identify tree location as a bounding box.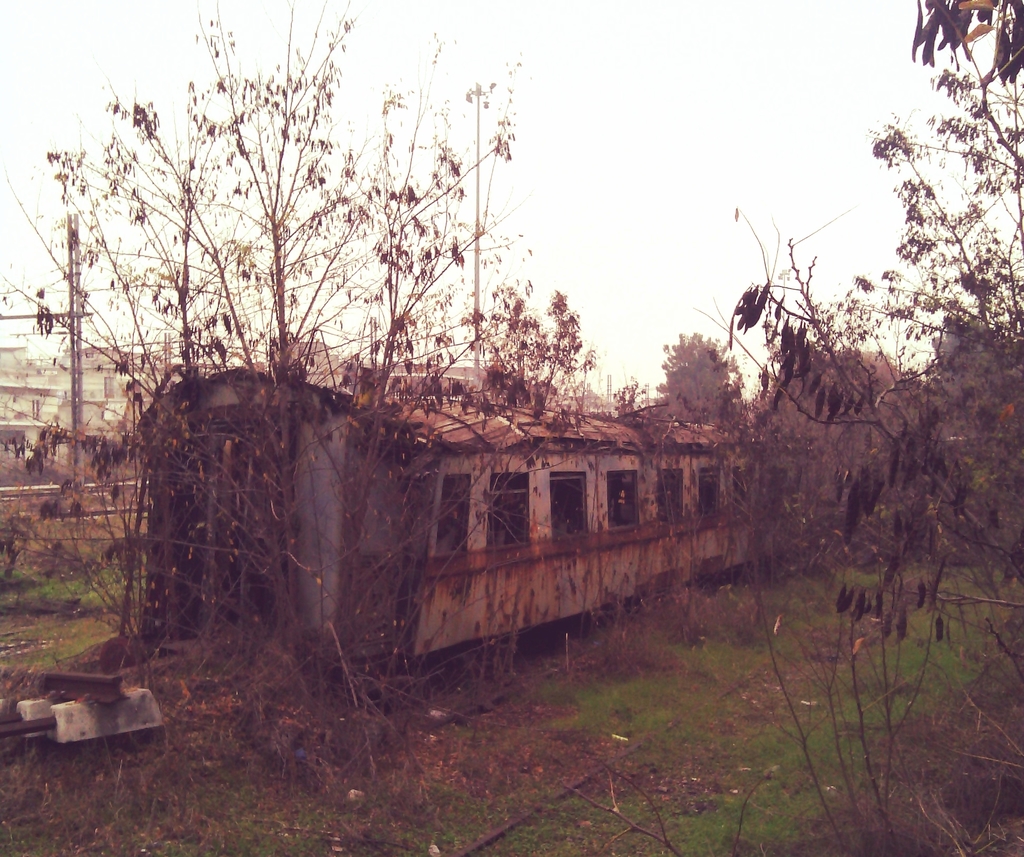
Rect(638, 322, 758, 419).
